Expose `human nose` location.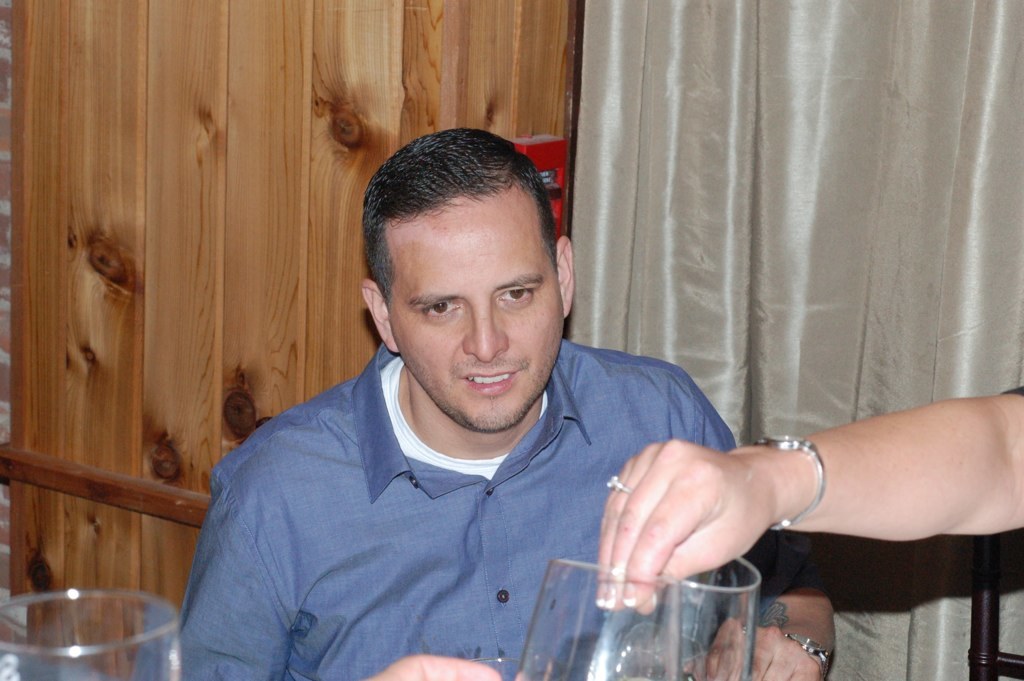
Exposed at crop(462, 303, 507, 359).
